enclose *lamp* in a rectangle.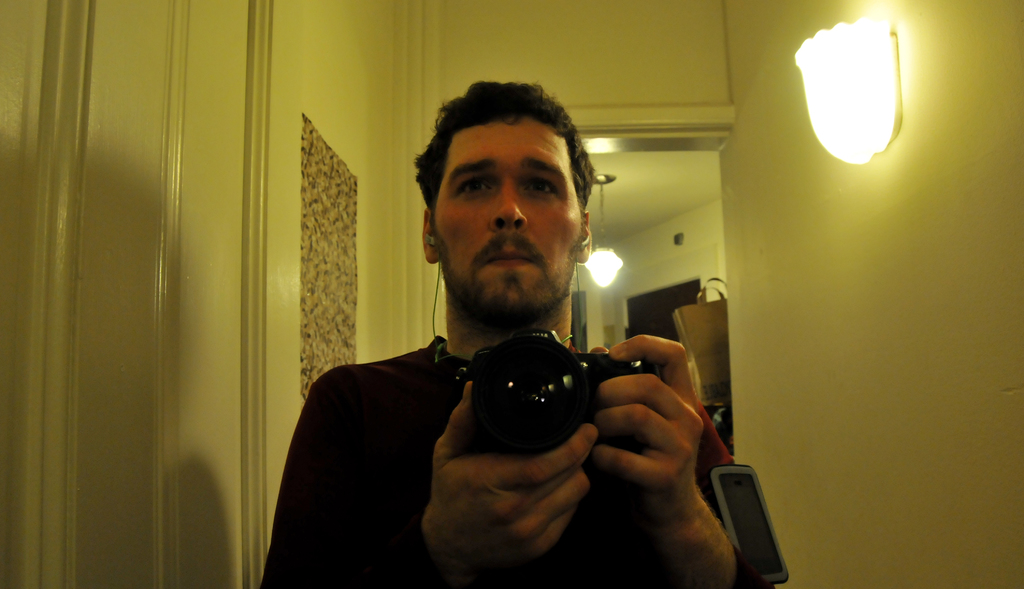
rect(582, 170, 623, 289).
